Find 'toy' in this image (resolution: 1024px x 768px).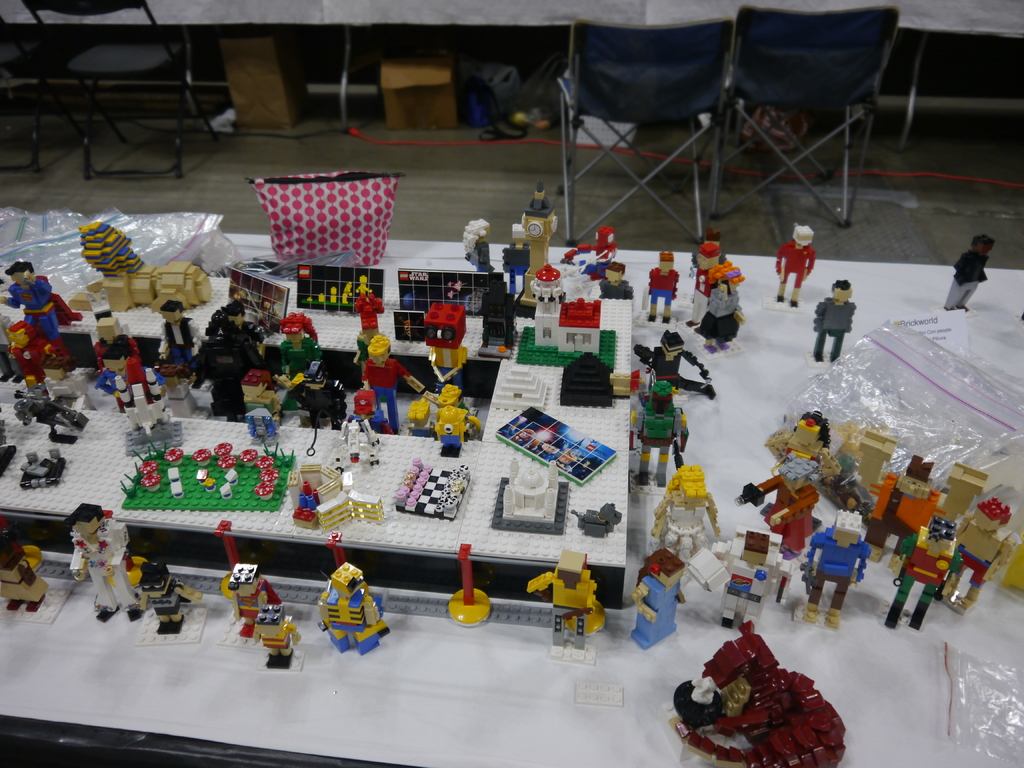
detection(803, 278, 854, 368).
